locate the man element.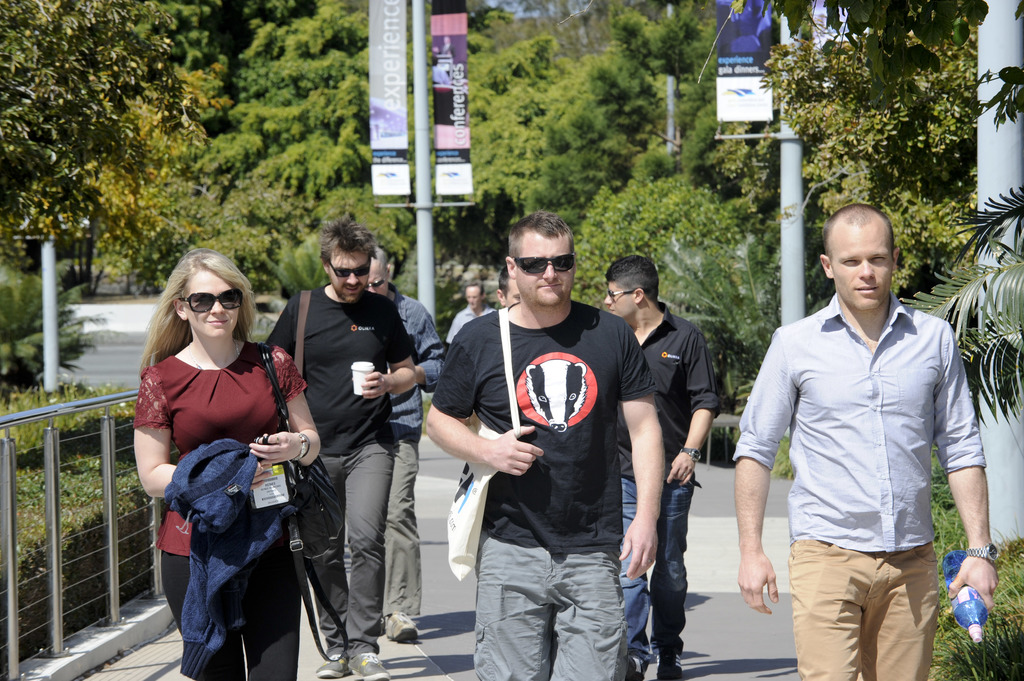
Element bbox: detection(601, 253, 719, 680).
